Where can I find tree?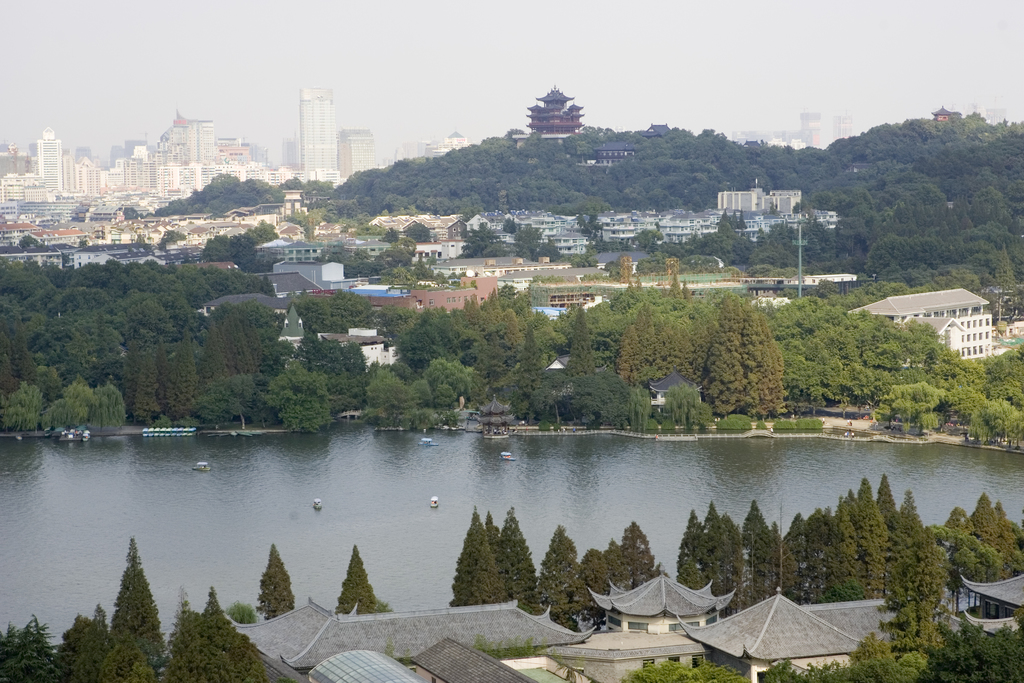
You can find it at pyautogui.locateOnScreen(390, 238, 413, 258).
